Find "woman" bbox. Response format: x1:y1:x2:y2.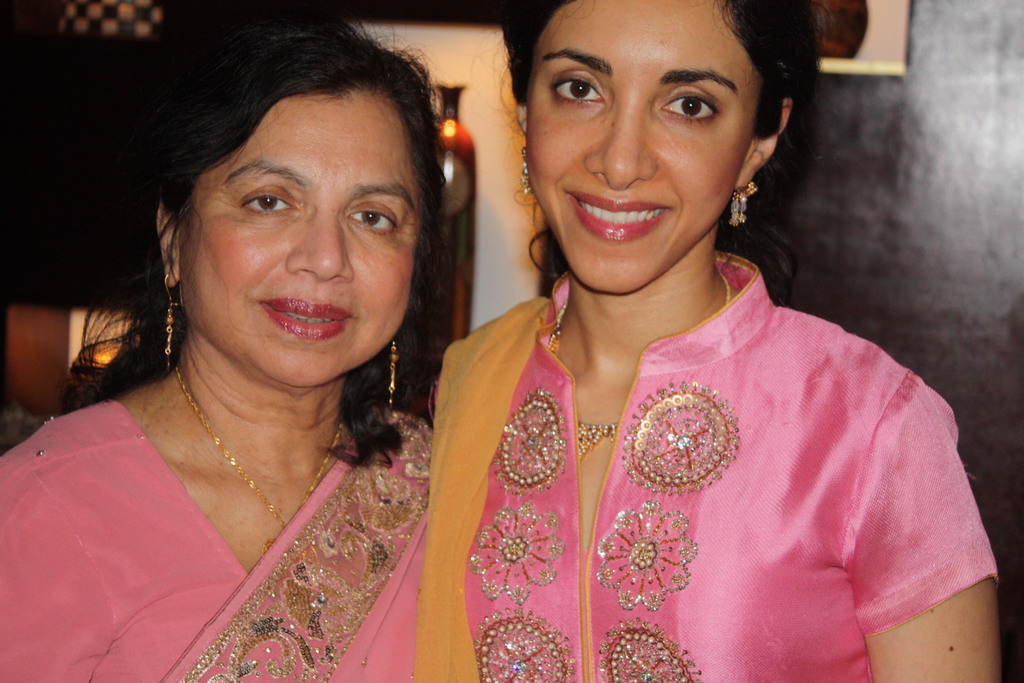
0:11:447:682.
